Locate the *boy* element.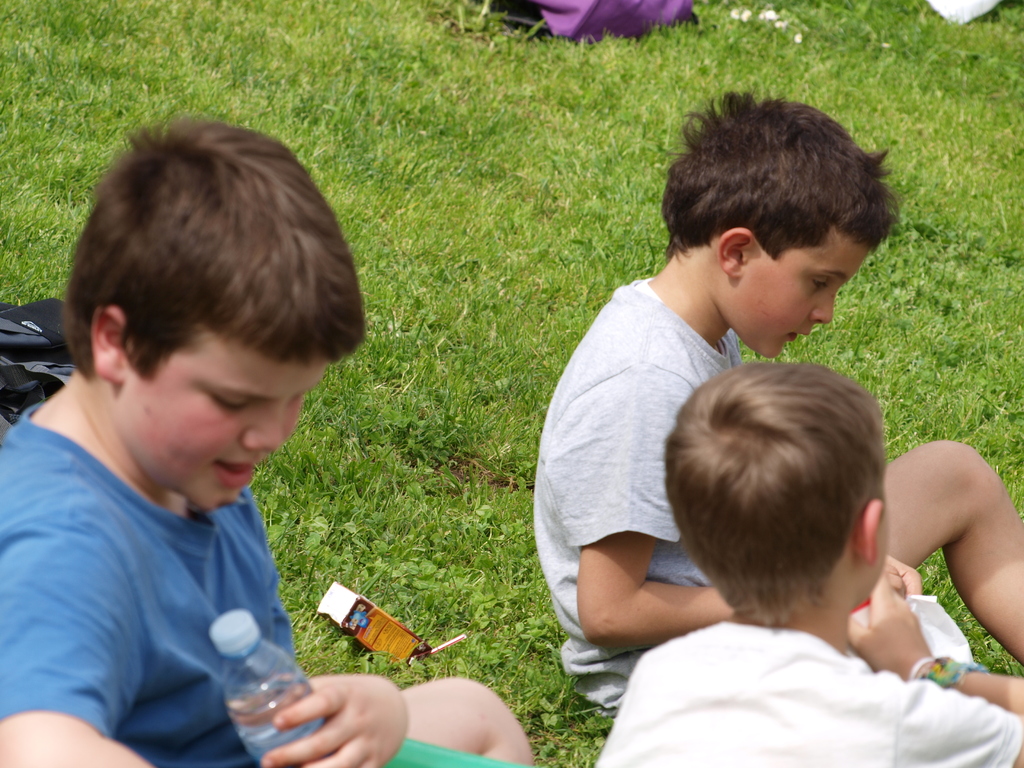
Element bbox: <box>0,119,531,767</box>.
